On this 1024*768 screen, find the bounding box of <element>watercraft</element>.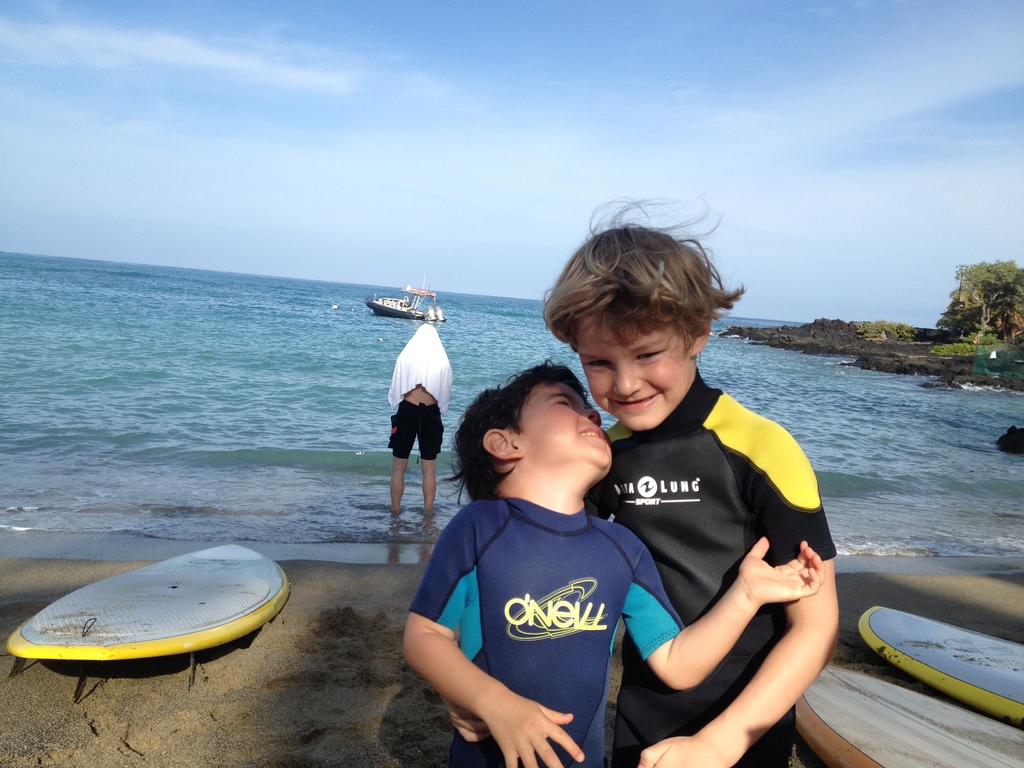
Bounding box: {"x1": 859, "y1": 602, "x2": 1023, "y2": 728}.
